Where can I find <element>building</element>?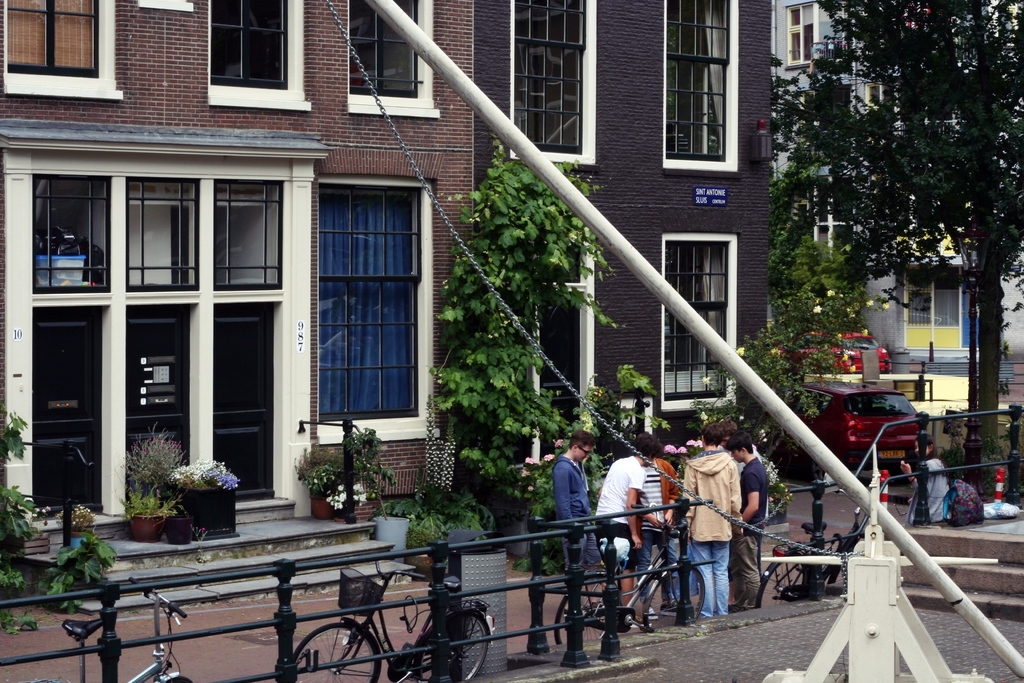
You can find it at {"left": 0, "top": 0, "right": 478, "bottom": 565}.
